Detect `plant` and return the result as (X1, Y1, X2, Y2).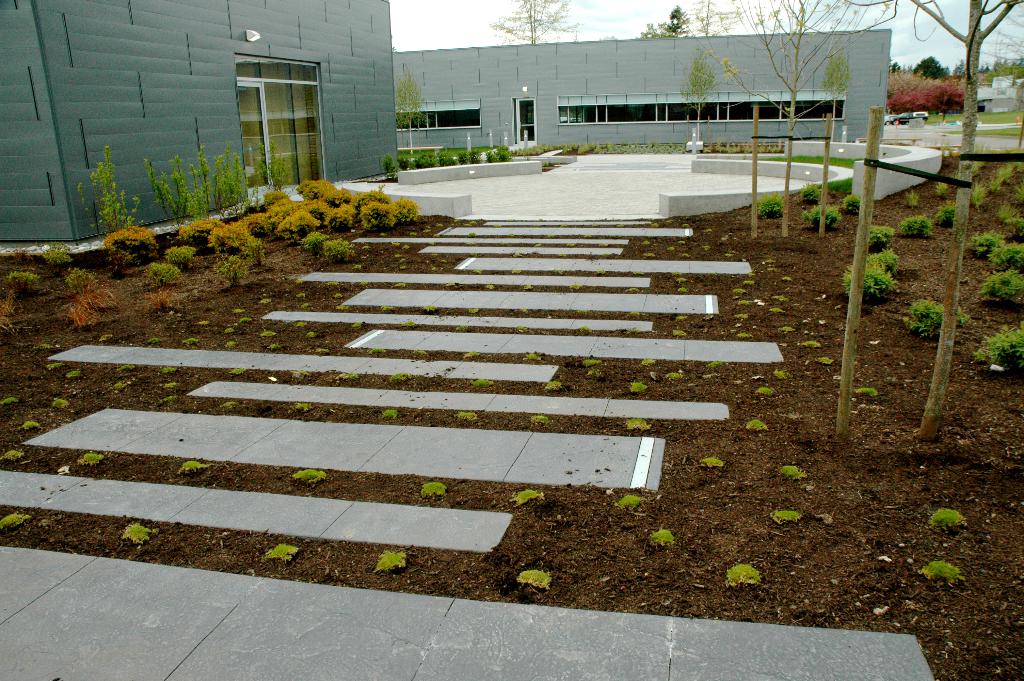
(998, 167, 1010, 185).
